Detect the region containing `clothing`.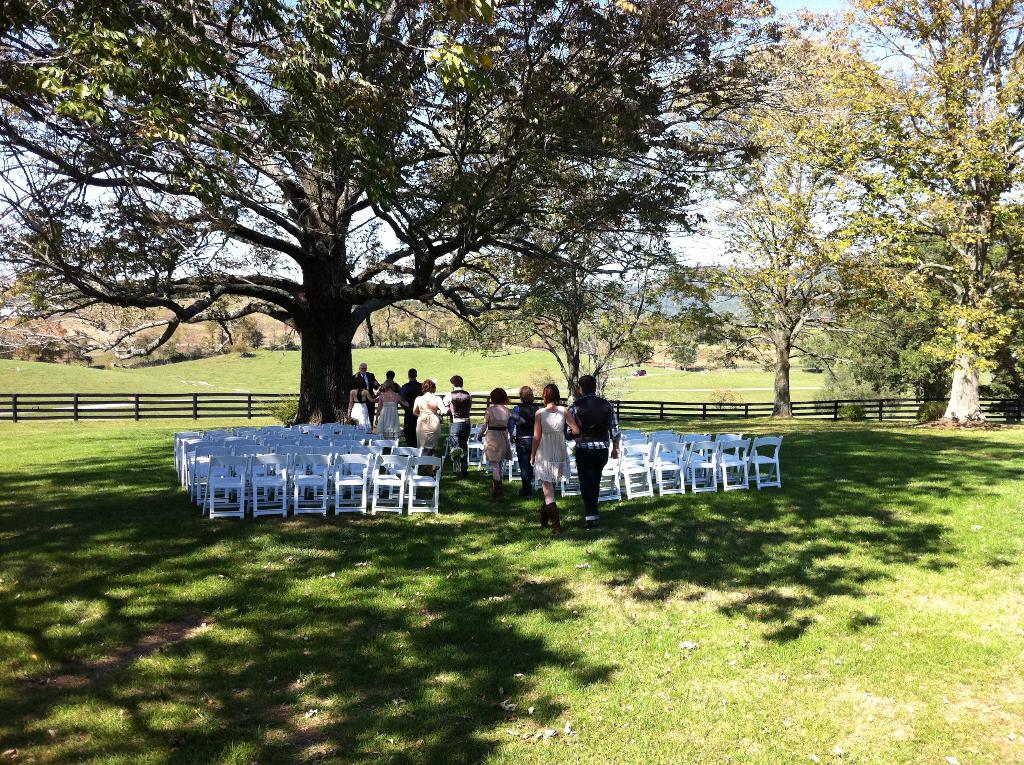
(x1=533, y1=397, x2=570, y2=493).
